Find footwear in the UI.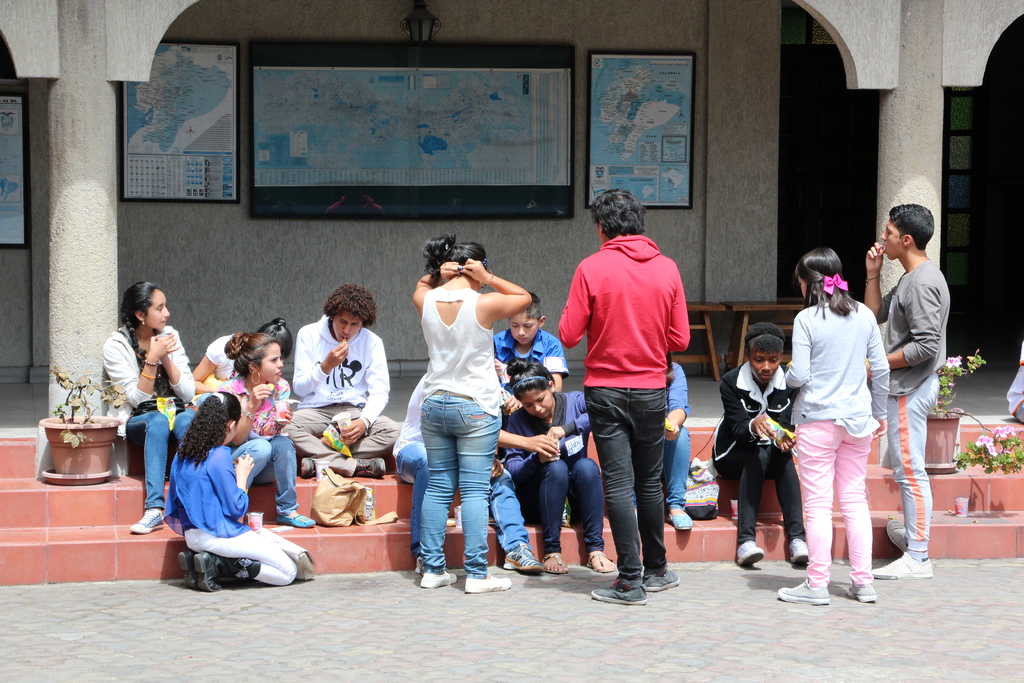
UI element at detection(276, 504, 309, 530).
